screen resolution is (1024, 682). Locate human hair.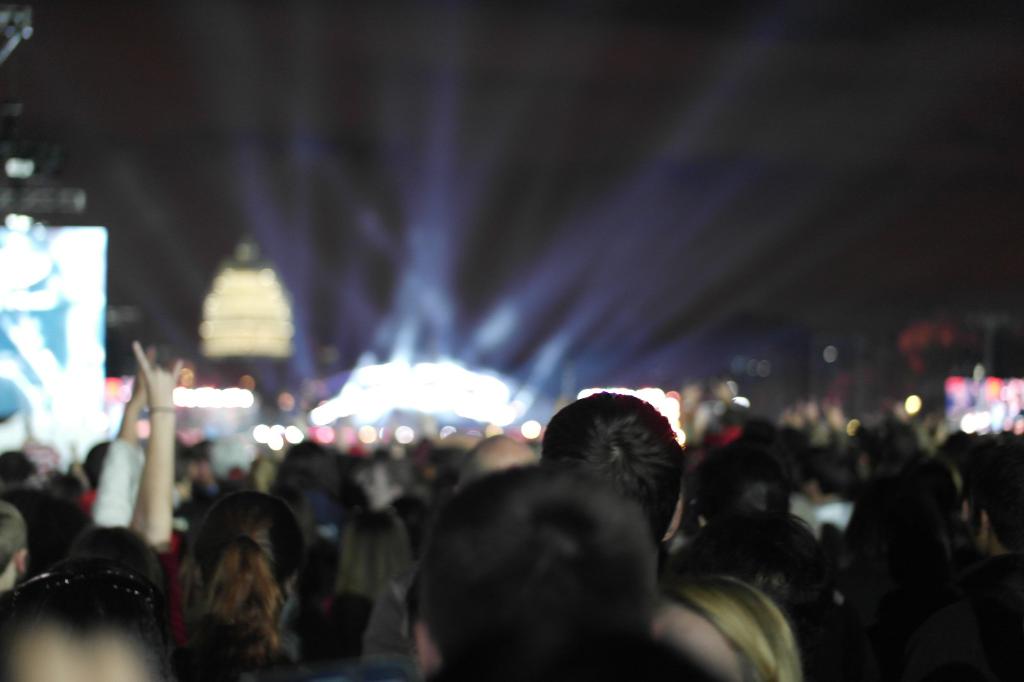
bbox(0, 502, 28, 575).
